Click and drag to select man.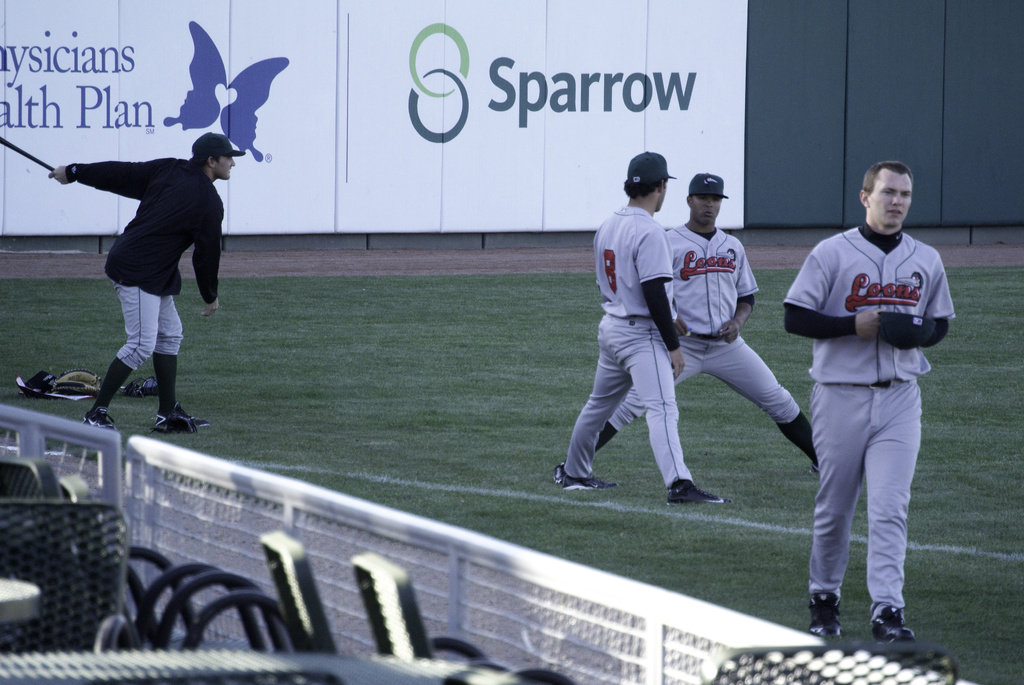
Selection: box(782, 159, 953, 645).
